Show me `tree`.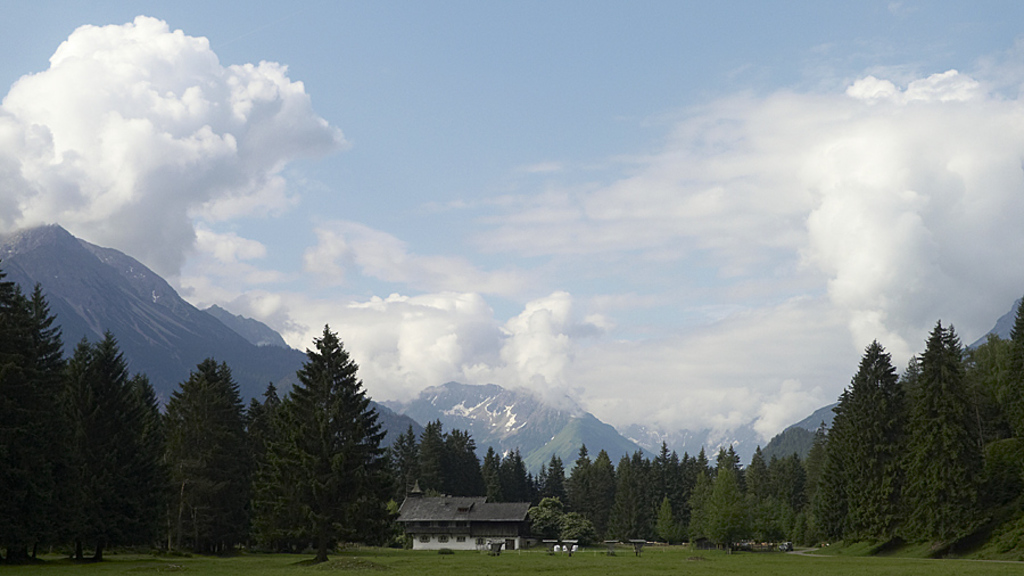
`tree` is here: box(159, 357, 249, 556).
